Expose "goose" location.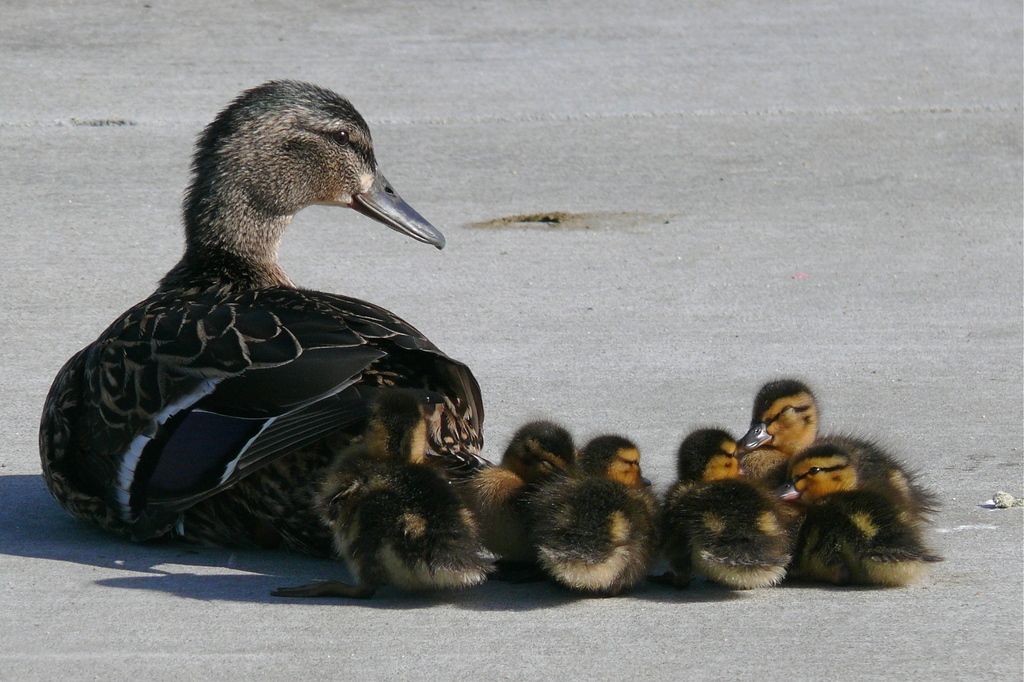
Exposed at (x1=795, y1=443, x2=932, y2=582).
